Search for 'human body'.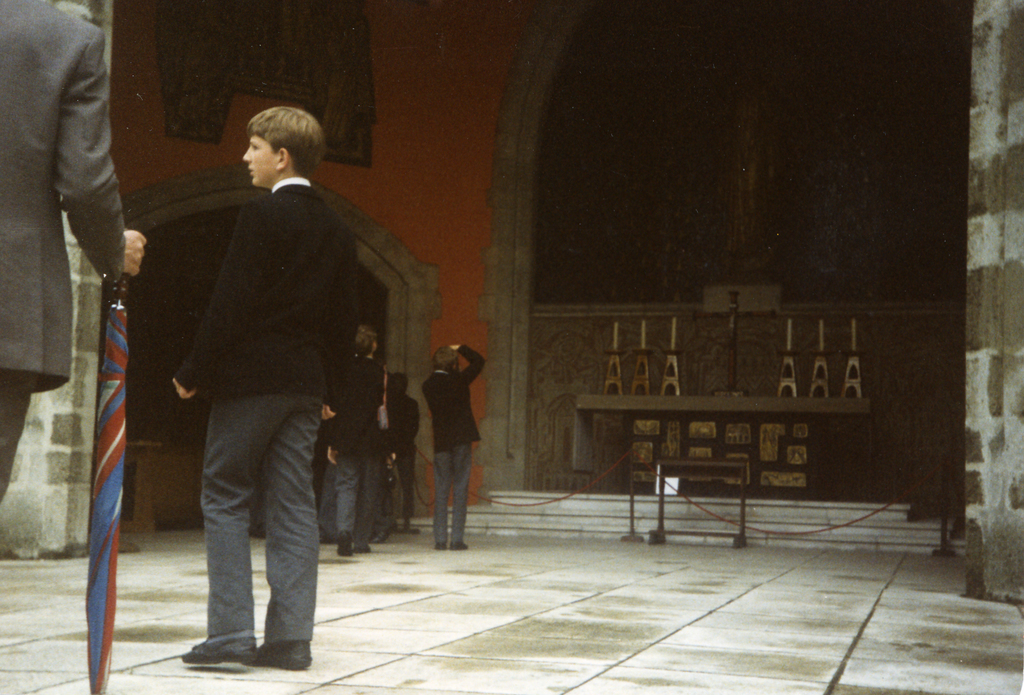
Found at region(0, 2, 147, 498).
